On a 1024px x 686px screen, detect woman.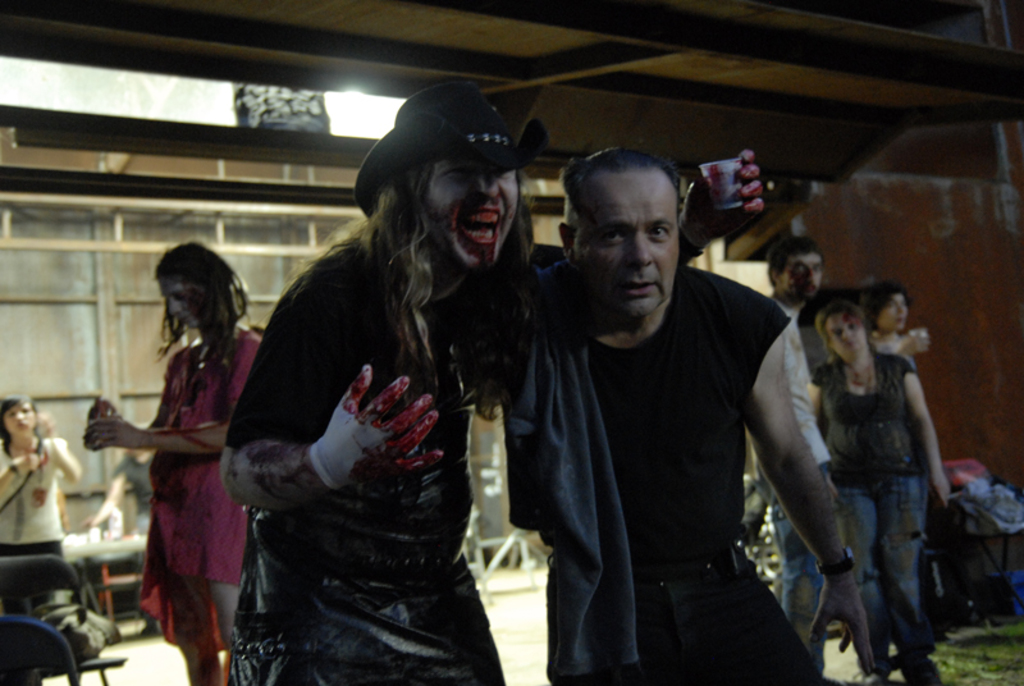
<bbox>87, 223, 248, 673</bbox>.
